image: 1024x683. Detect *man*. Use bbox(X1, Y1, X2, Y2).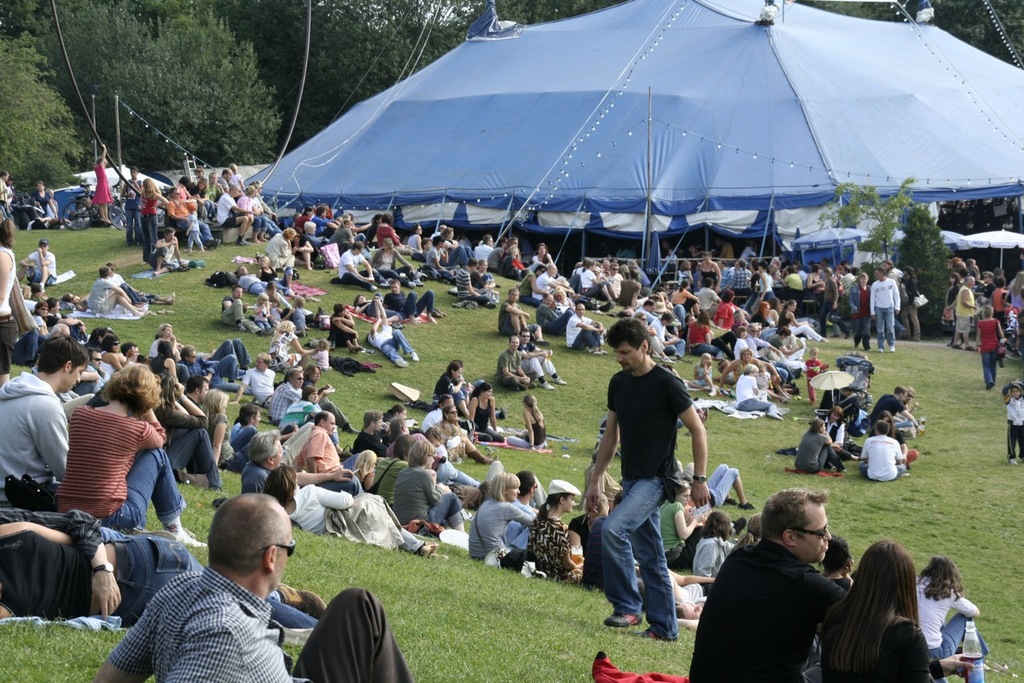
bbox(607, 263, 621, 295).
